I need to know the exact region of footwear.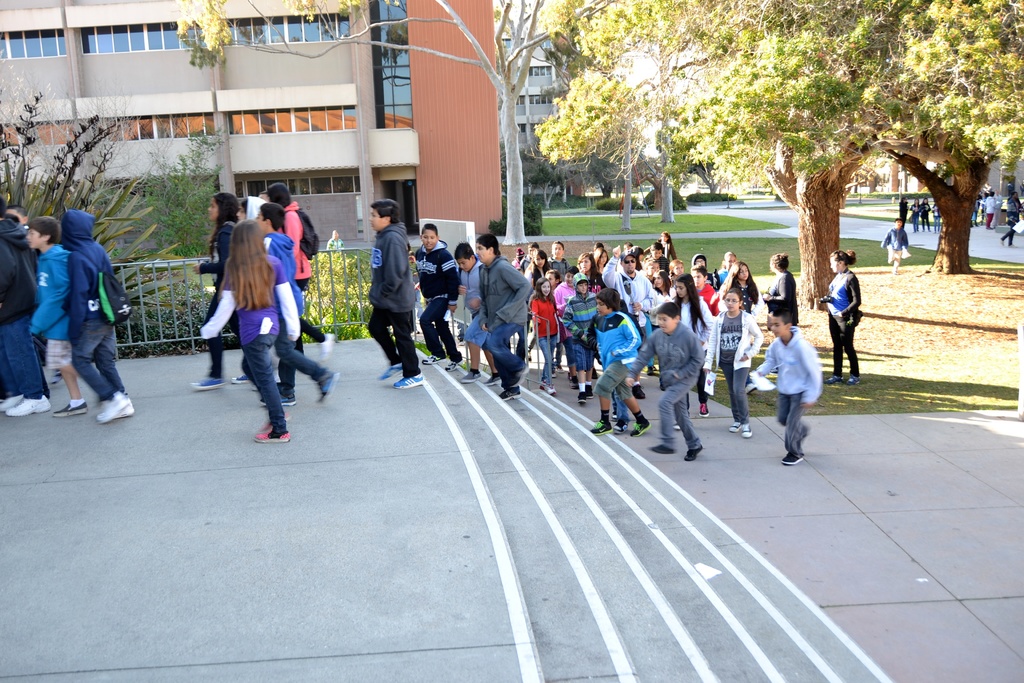
Region: {"left": 842, "top": 370, "right": 858, "bottom": 385}.
